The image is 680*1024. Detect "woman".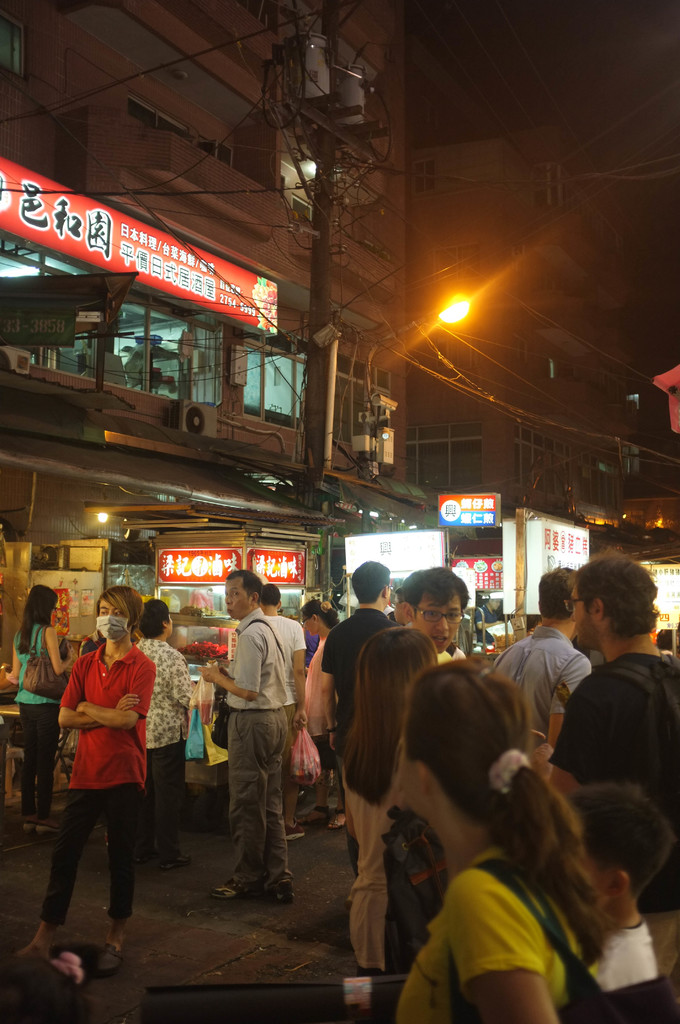
Detection: BBox(380, 655, 609, 1023).
